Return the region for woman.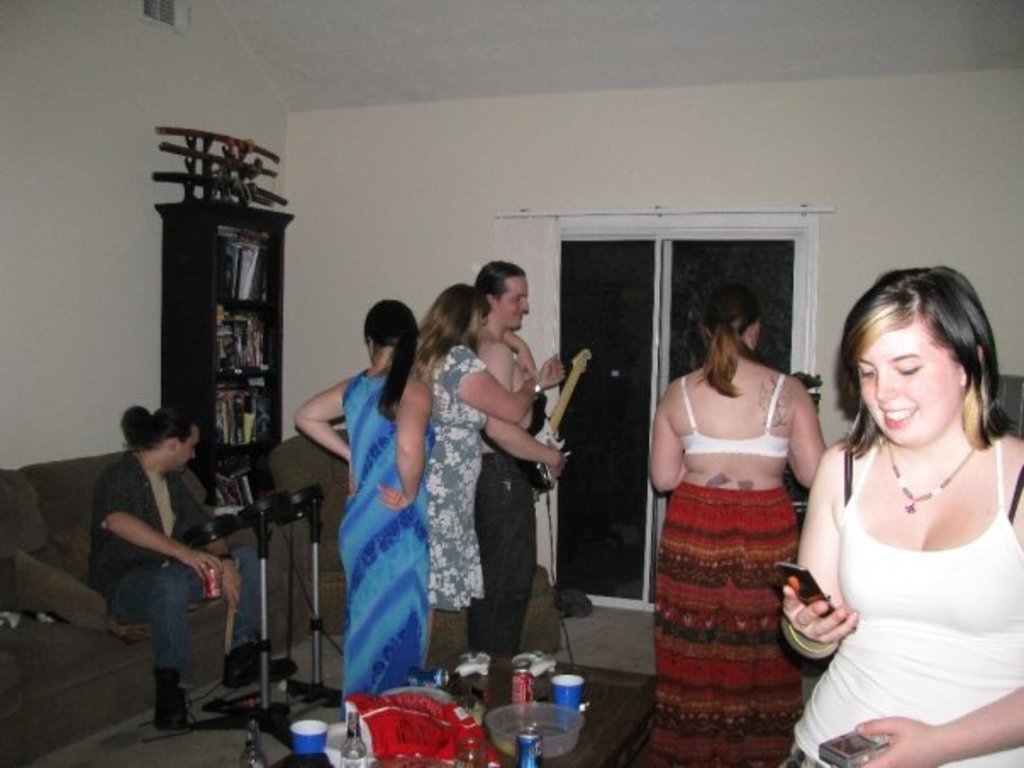
locate(290, 293, 442, 721).
